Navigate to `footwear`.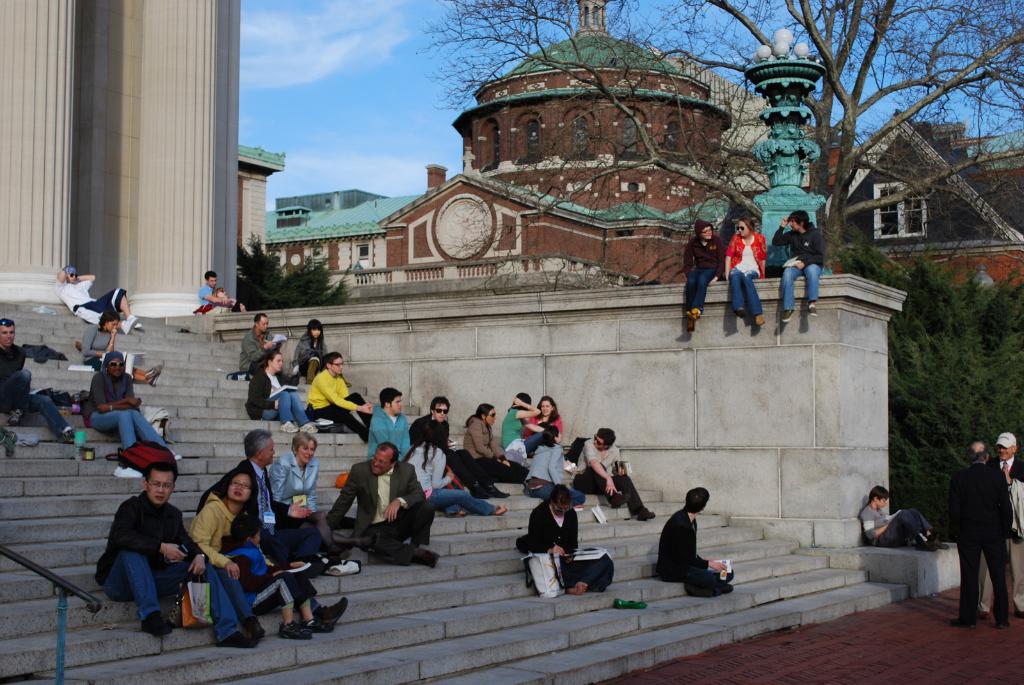
Navigation target: rect(918, 535, 936, 552).
